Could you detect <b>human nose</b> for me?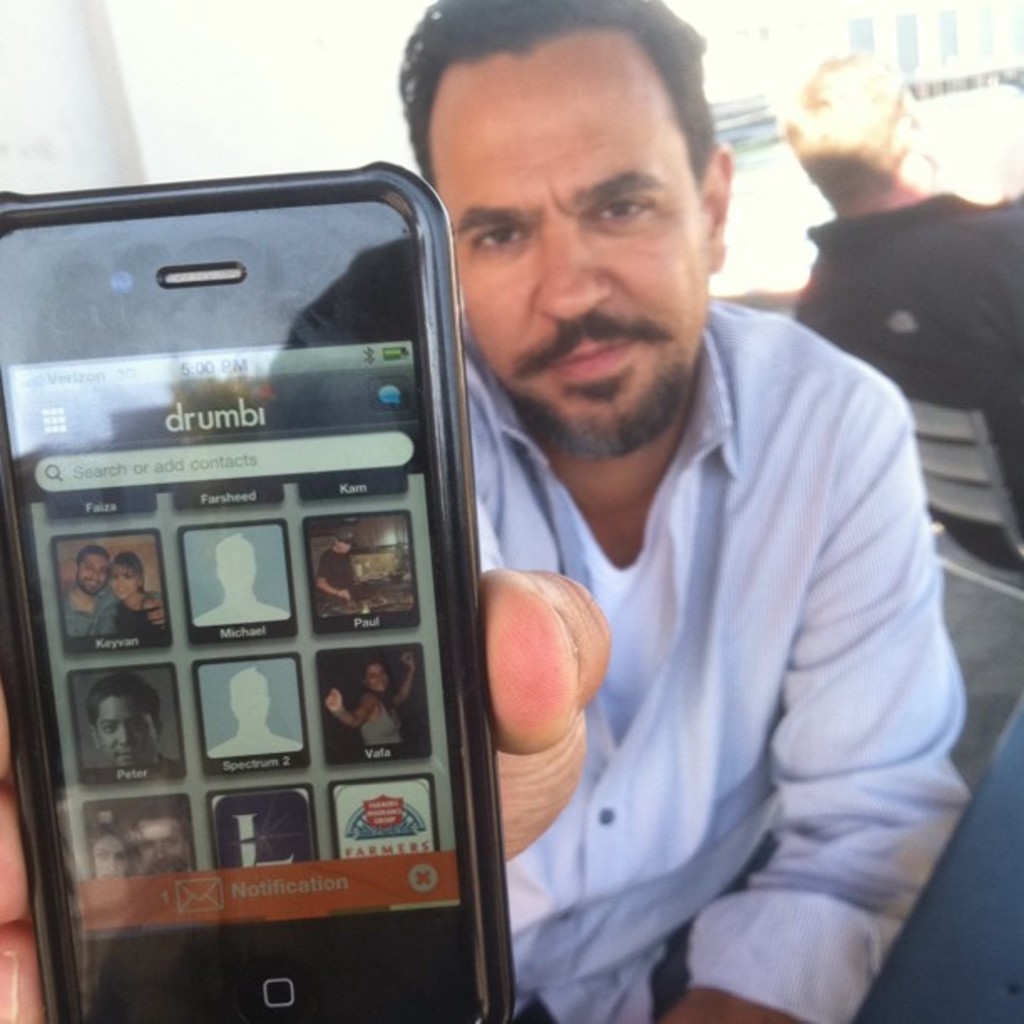
Detection result: (109, 853, 115, 868).
